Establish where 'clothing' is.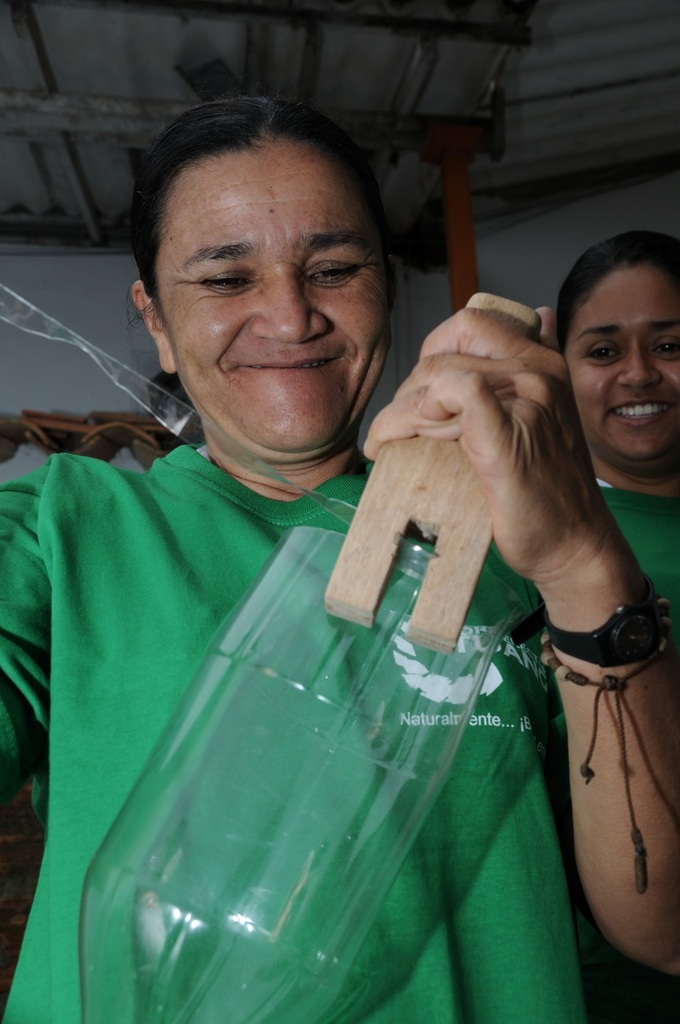
Established at detection(595, 477, 679, 655).
